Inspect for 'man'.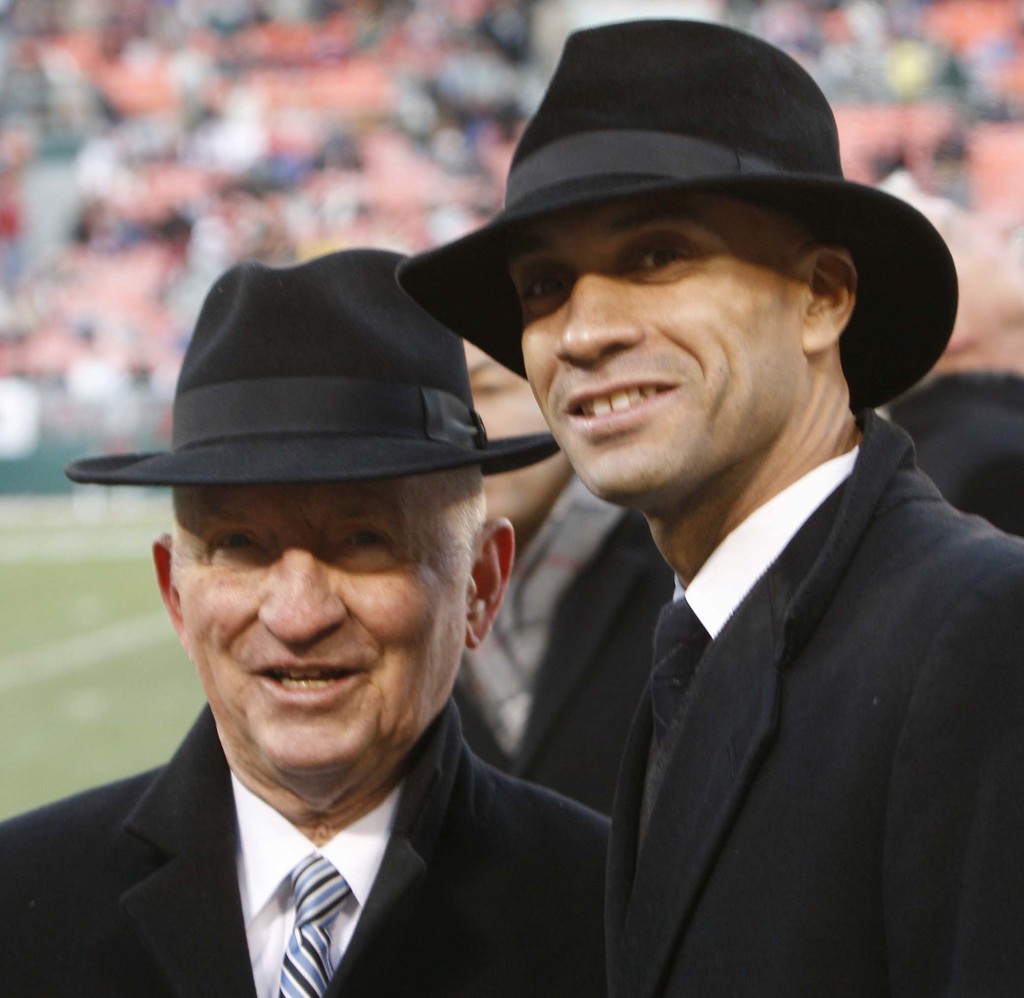
Inspection: box=[396, 15, 1023, 997].
